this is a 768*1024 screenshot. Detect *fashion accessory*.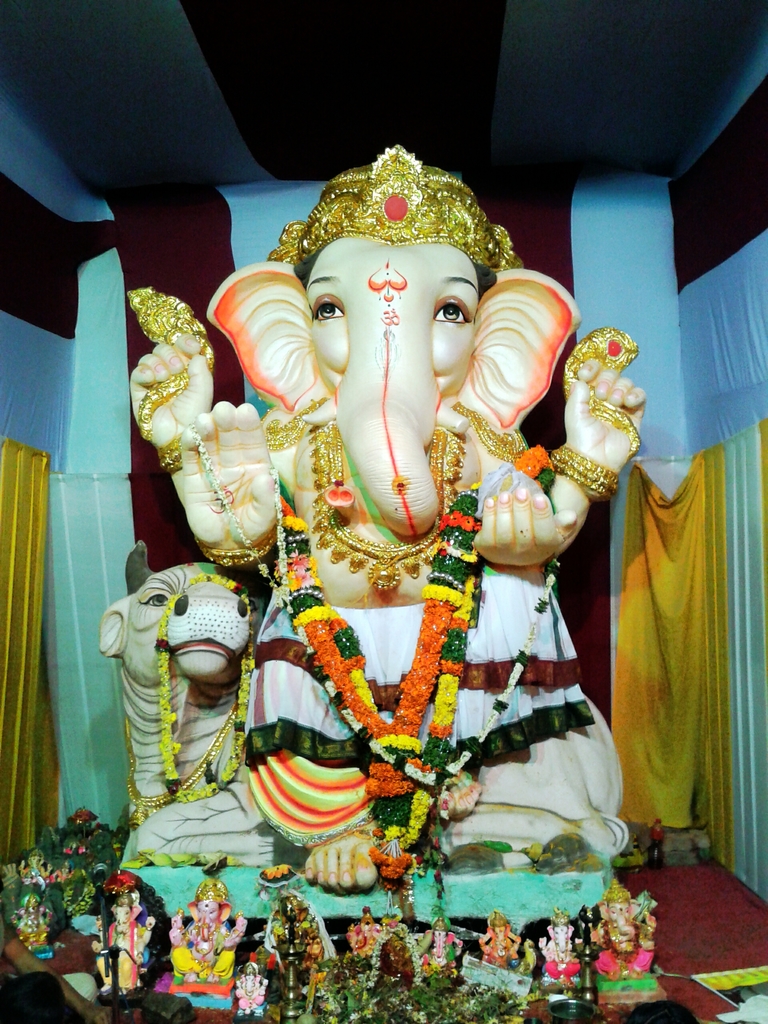
<bbox>269, 130, 520, 279</bbox>.
